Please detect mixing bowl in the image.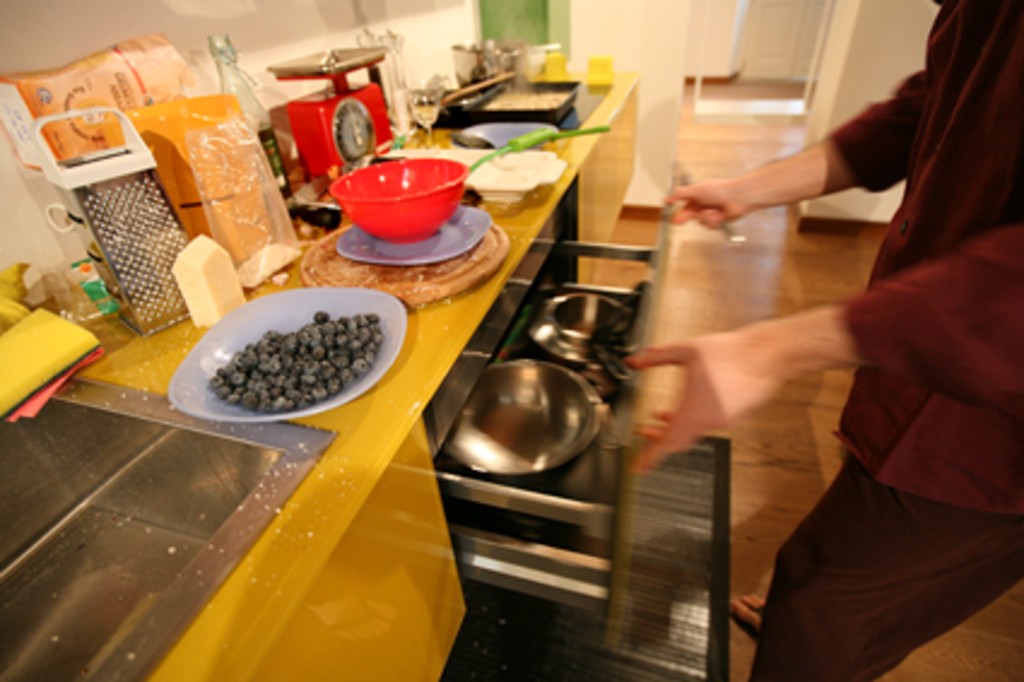
[320,147,479,241].
